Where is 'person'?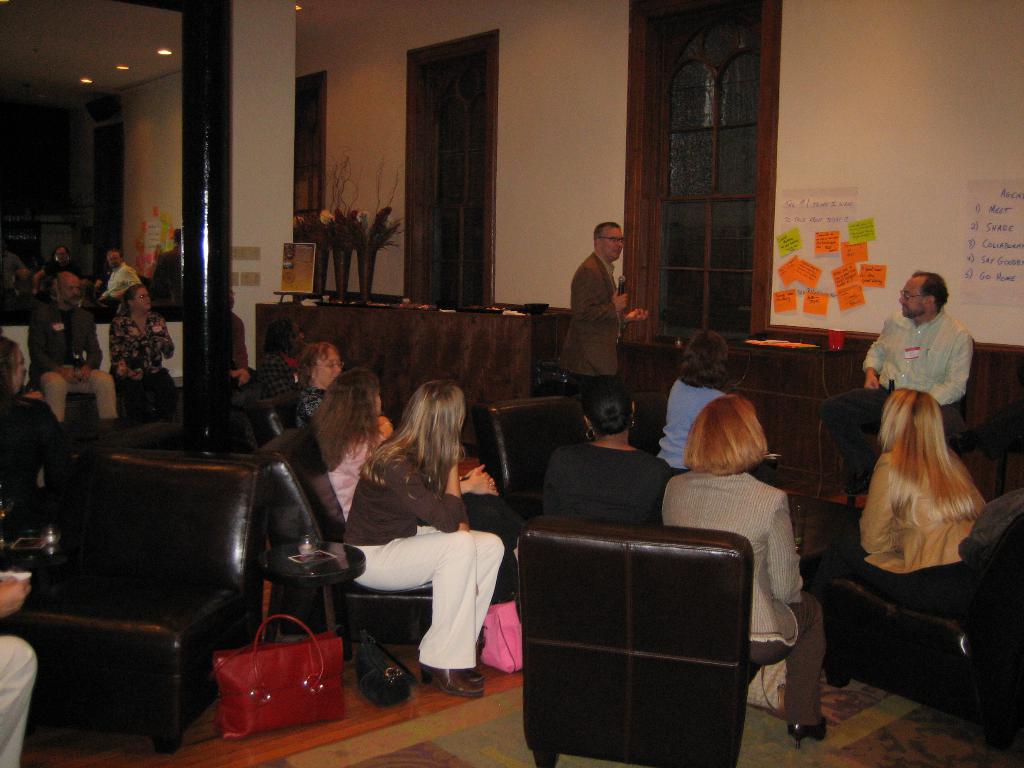
crop(563, 204, 647, 420).
